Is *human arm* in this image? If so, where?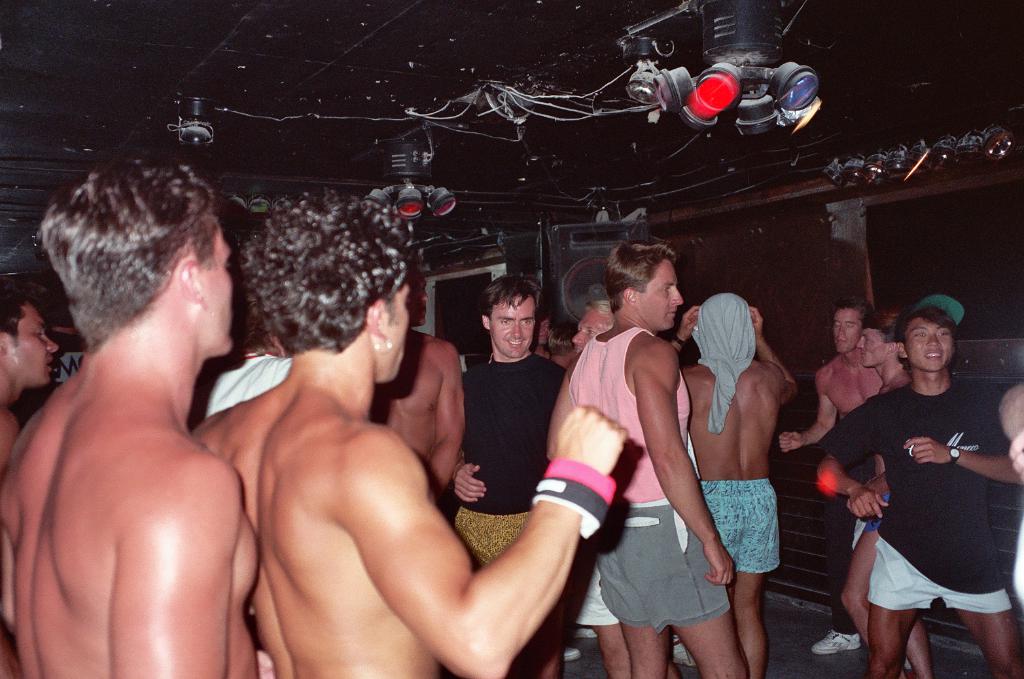
Yes, at [left=422, top=343, right=469, bottom=500].
